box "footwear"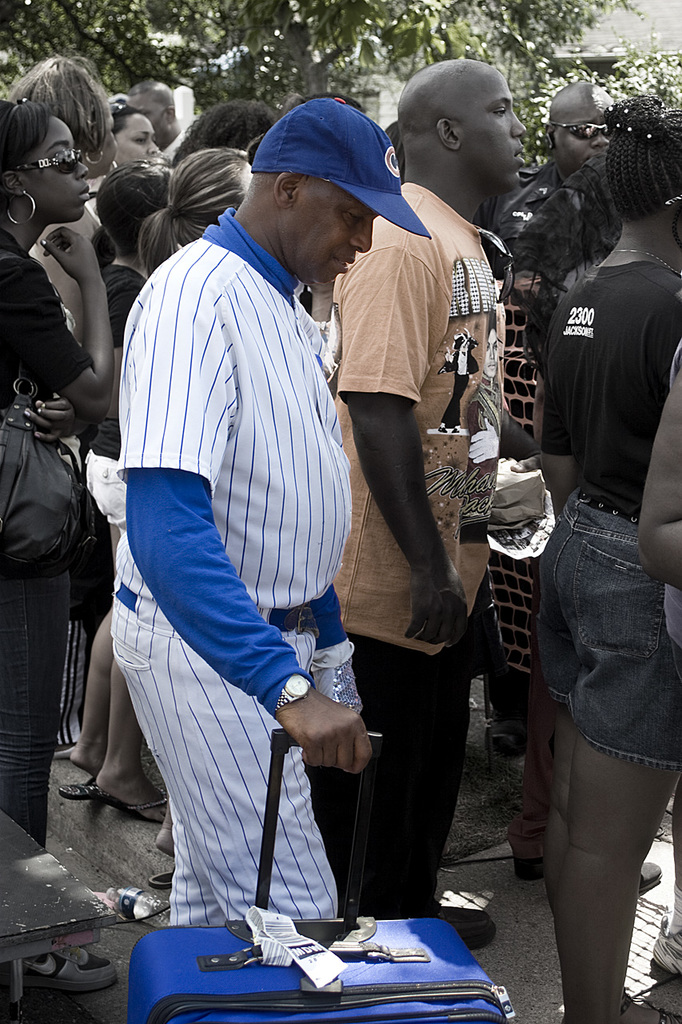
[517,848,559,876]
